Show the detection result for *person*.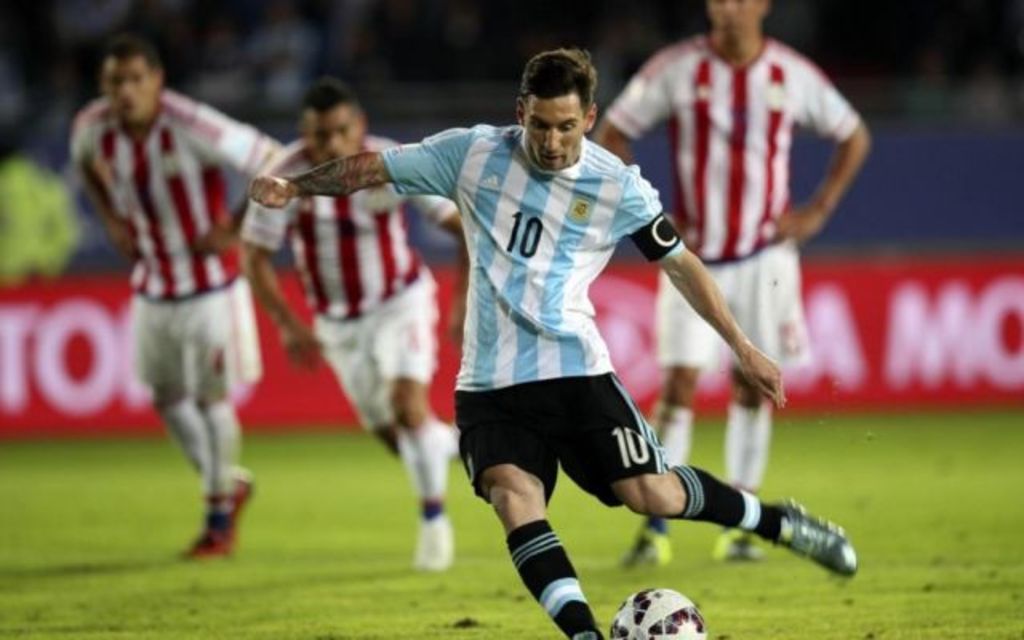
region(291, 46, 789, 639).
